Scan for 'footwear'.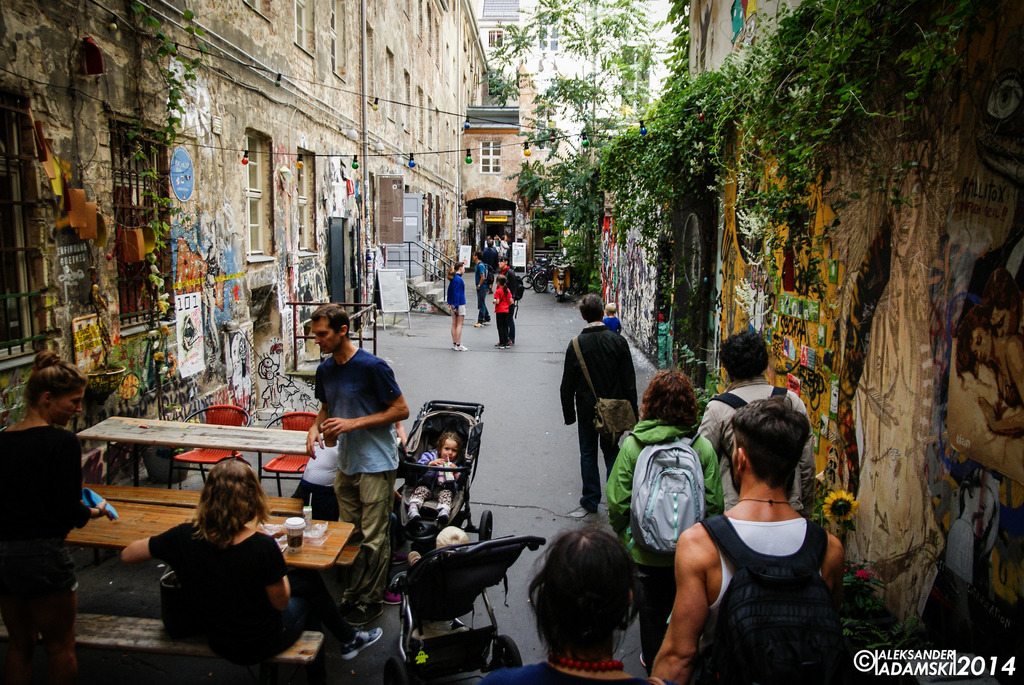
Scan result: <bbox>392, 550, 406, 566</bbox>.
